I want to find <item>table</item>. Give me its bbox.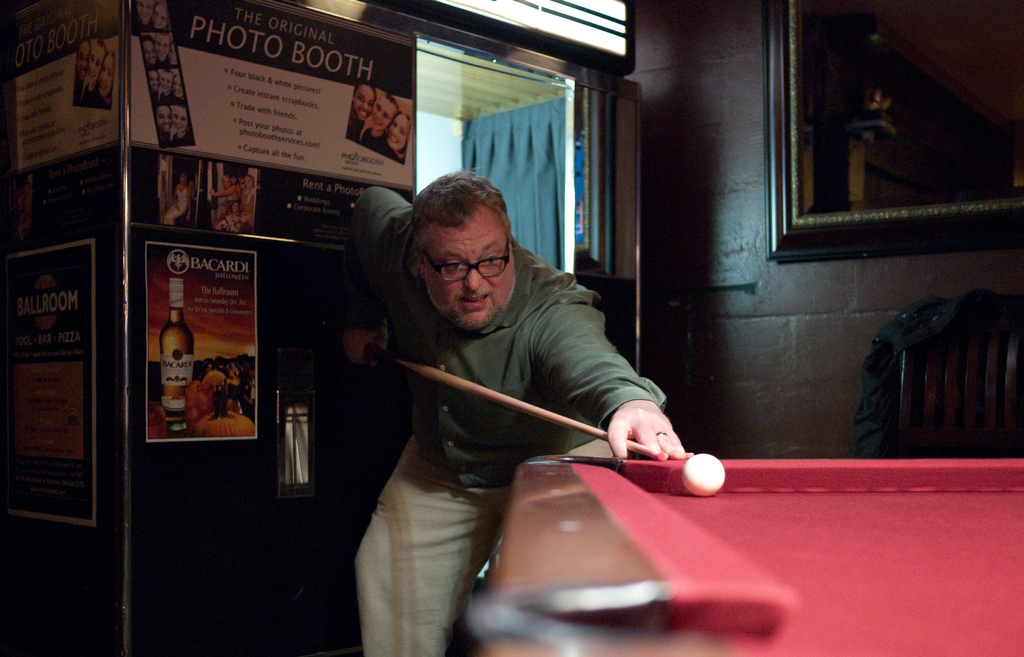
box(472, 437, 970, 654).
